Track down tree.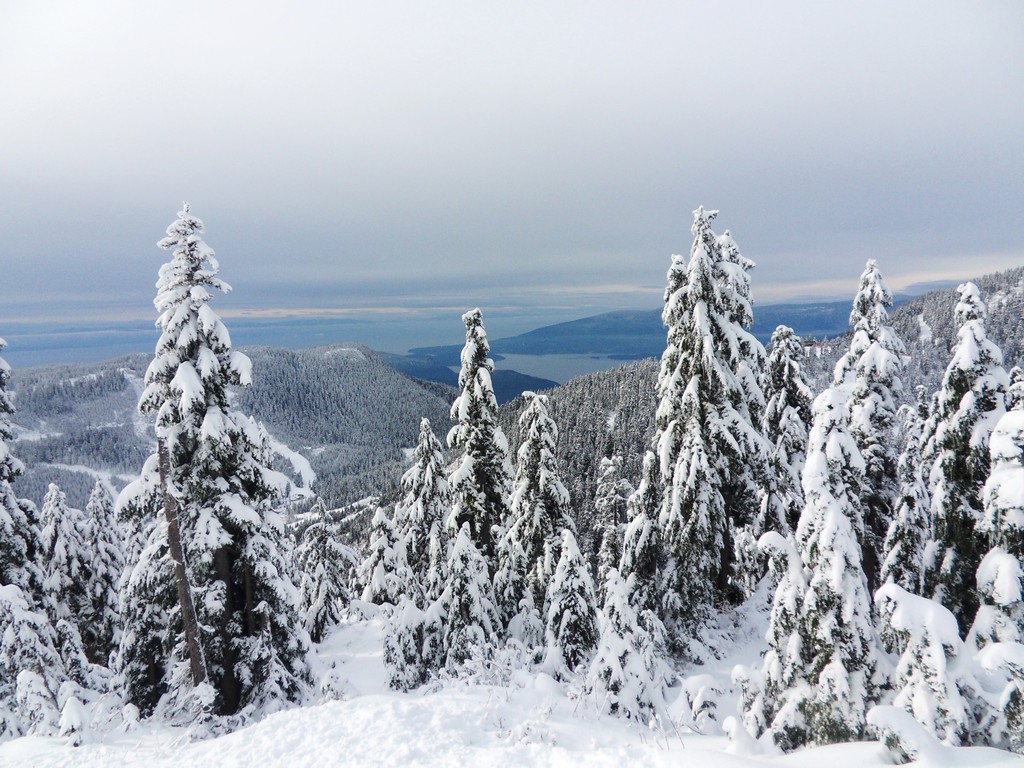
Tracked to x1=290 y1=495 x2=351 y2=636.
